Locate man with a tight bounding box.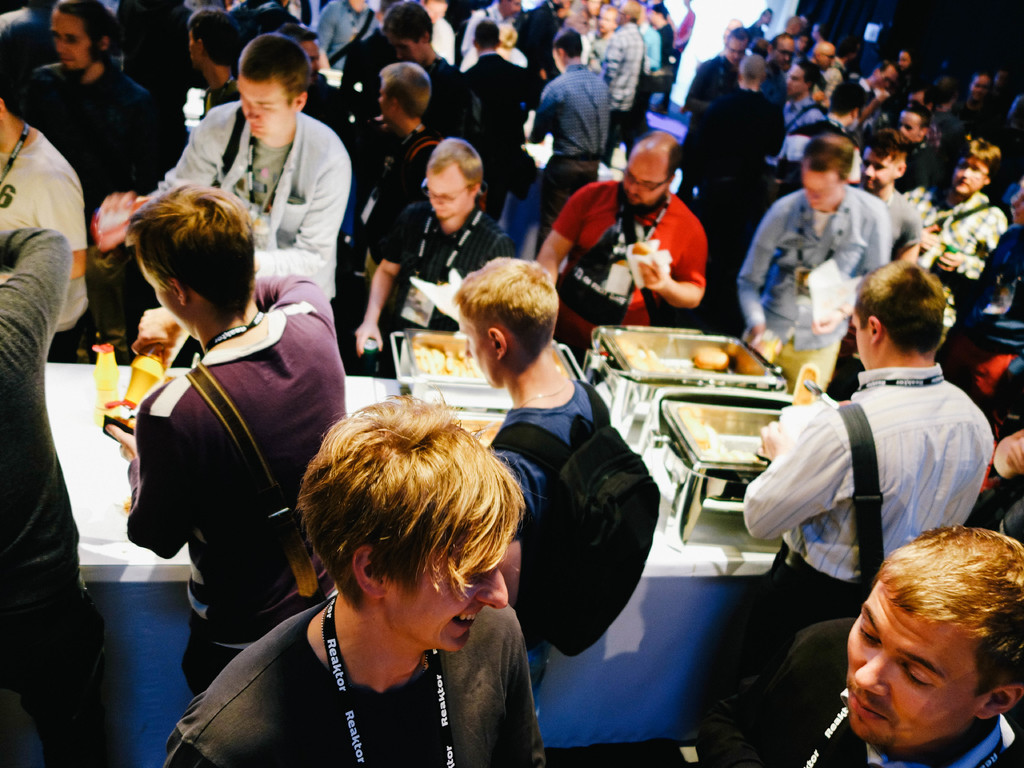
box(765, 61, 822, 179).
